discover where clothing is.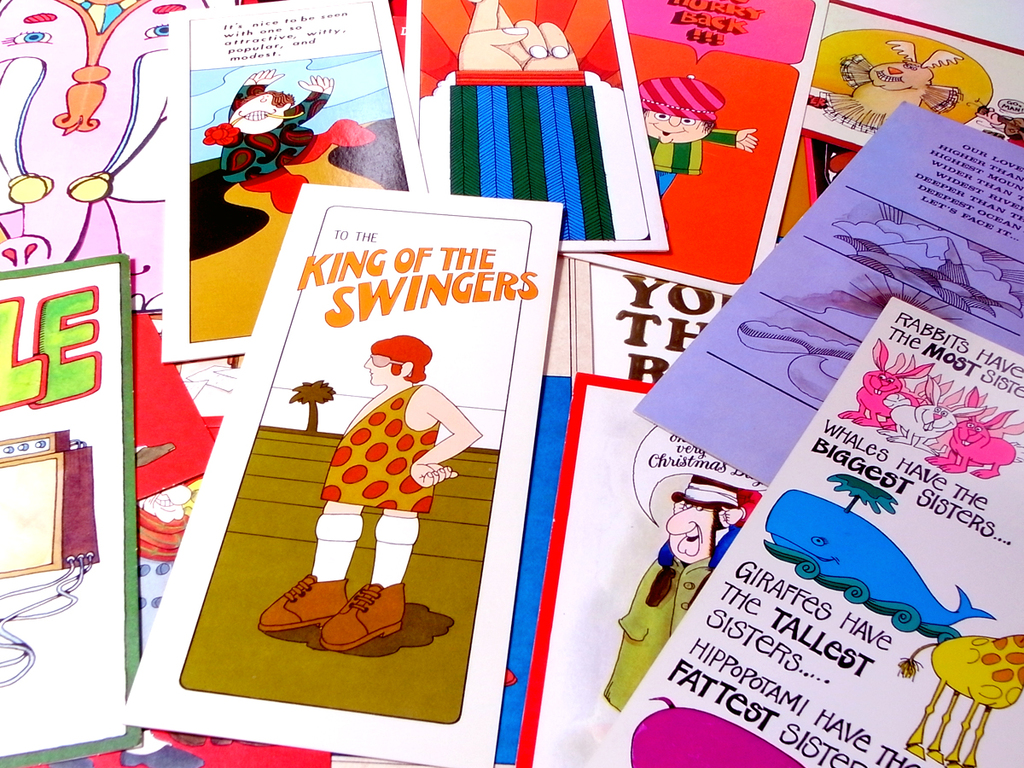
Discovered at left=217, top=87, right=331, bottom=182.
